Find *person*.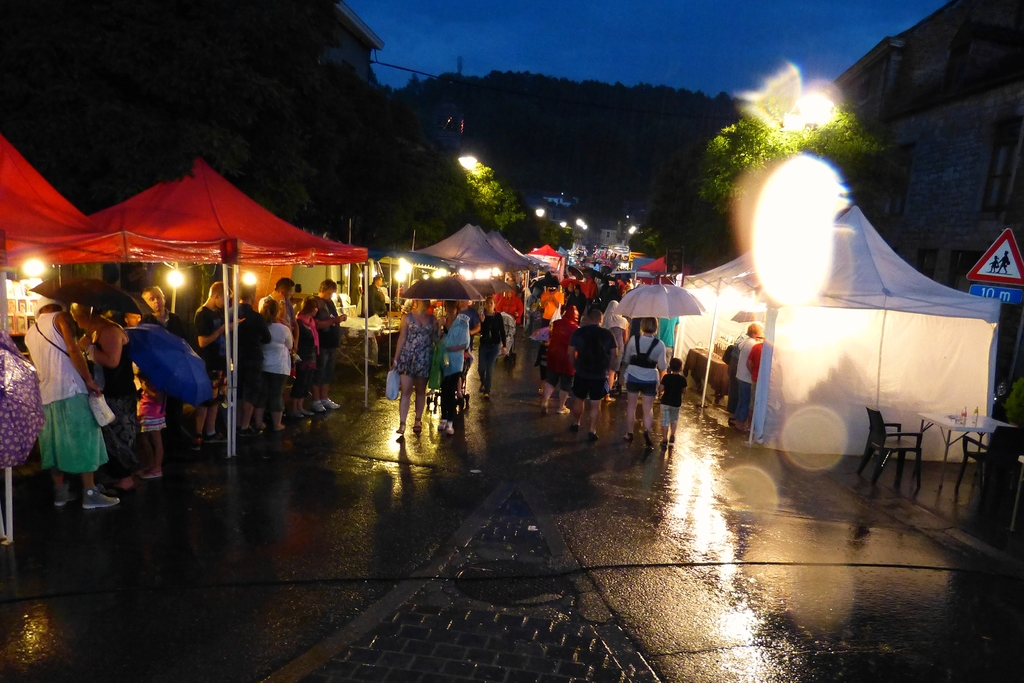
crop(428, 294, 470, 440).
